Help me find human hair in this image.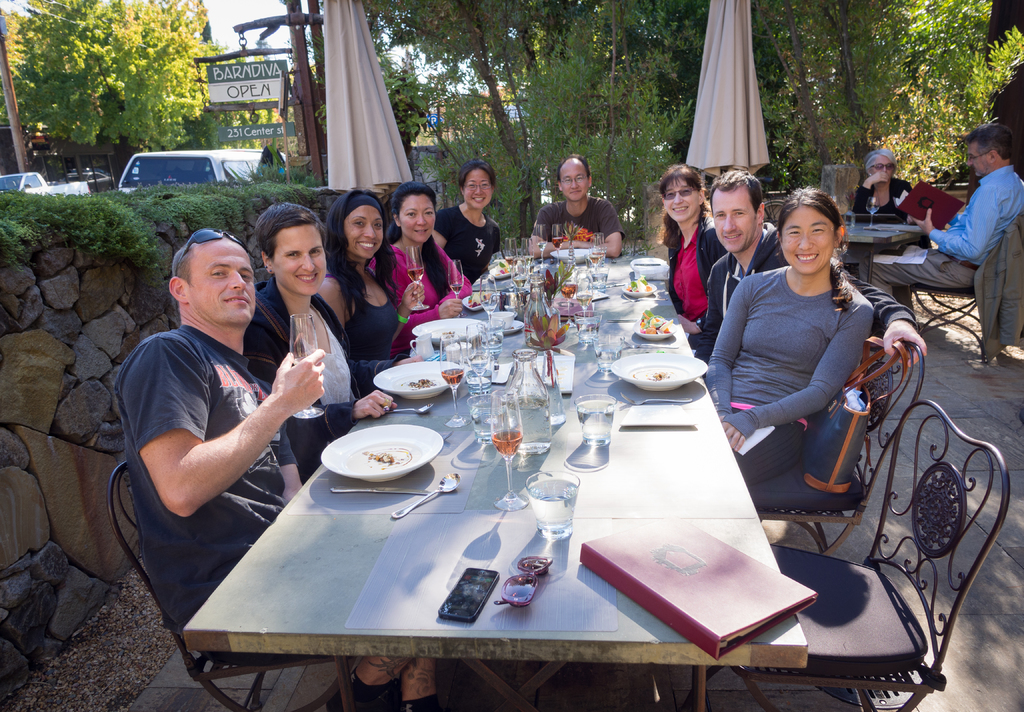
Found it: x1=967, y1=122, x2=1012, y2=158.
